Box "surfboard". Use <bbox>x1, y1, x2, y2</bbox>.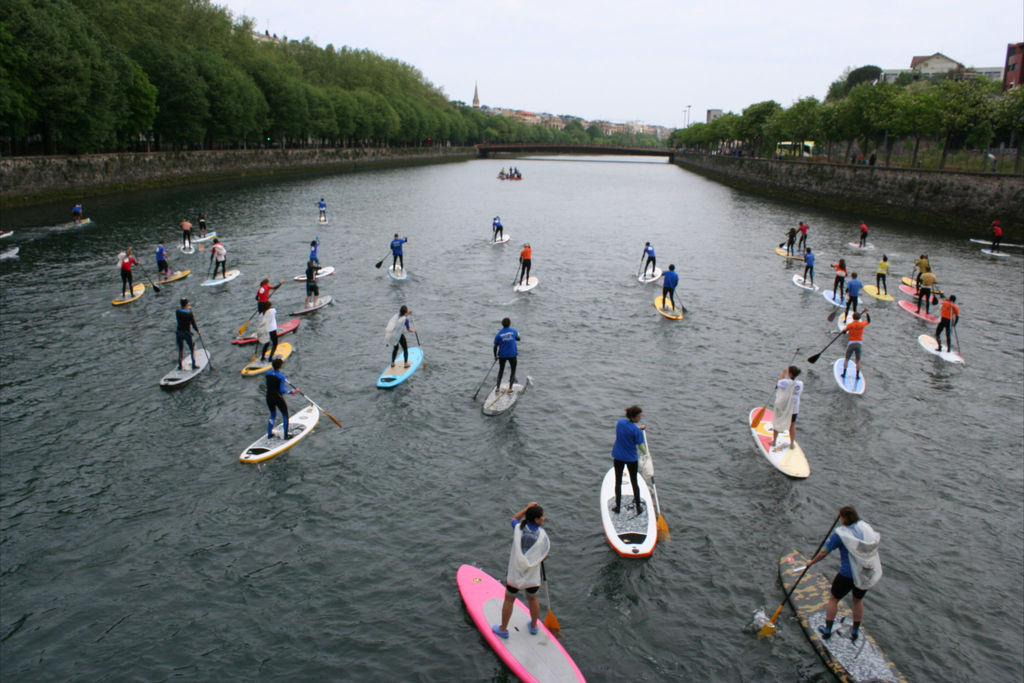
<bbox>319, 217, 330, 225</bbox>.
